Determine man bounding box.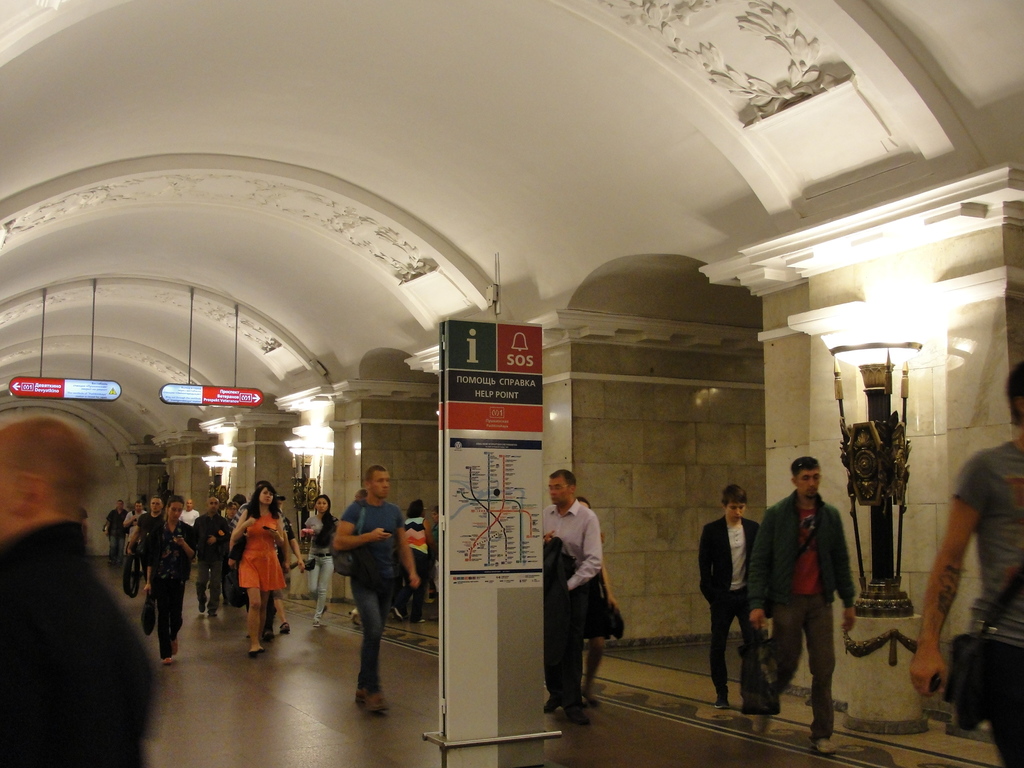
Determined: [0,415,163,767].
